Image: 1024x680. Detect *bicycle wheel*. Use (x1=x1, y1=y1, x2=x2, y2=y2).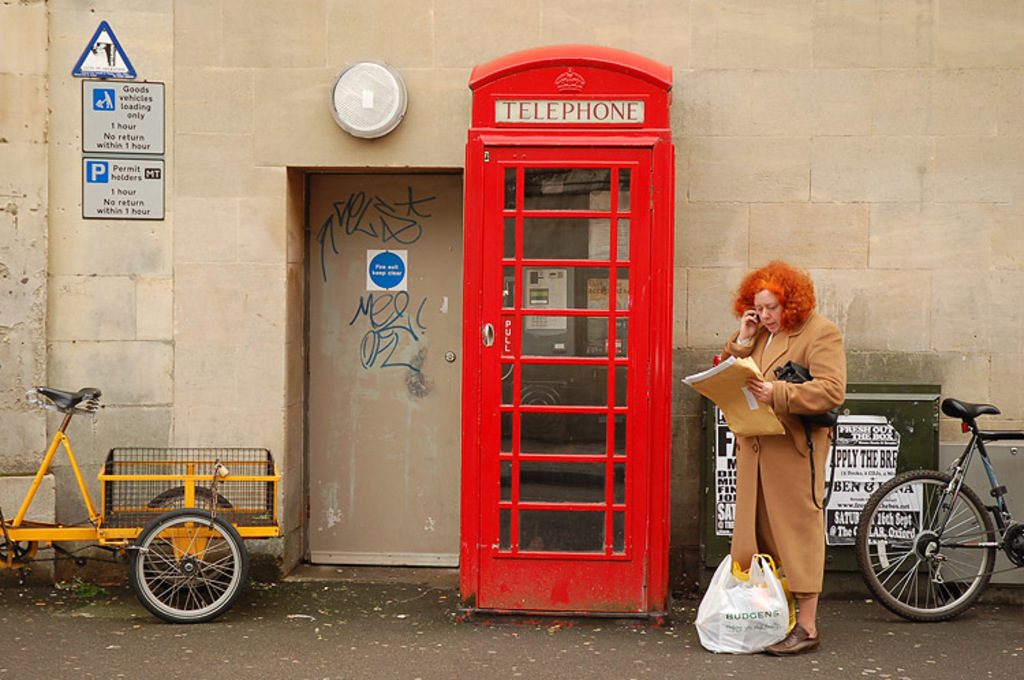
(x1=132, y1=509, x2=246, y2=620).
